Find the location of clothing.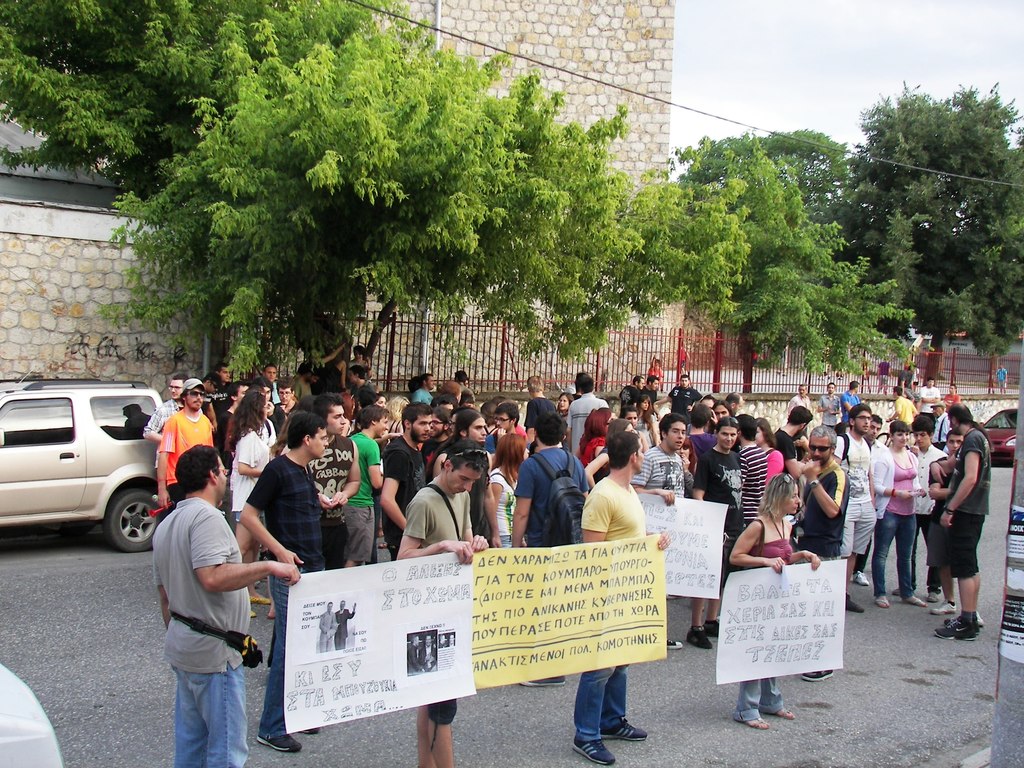
Location: rect(308, 439, 360, 575).
